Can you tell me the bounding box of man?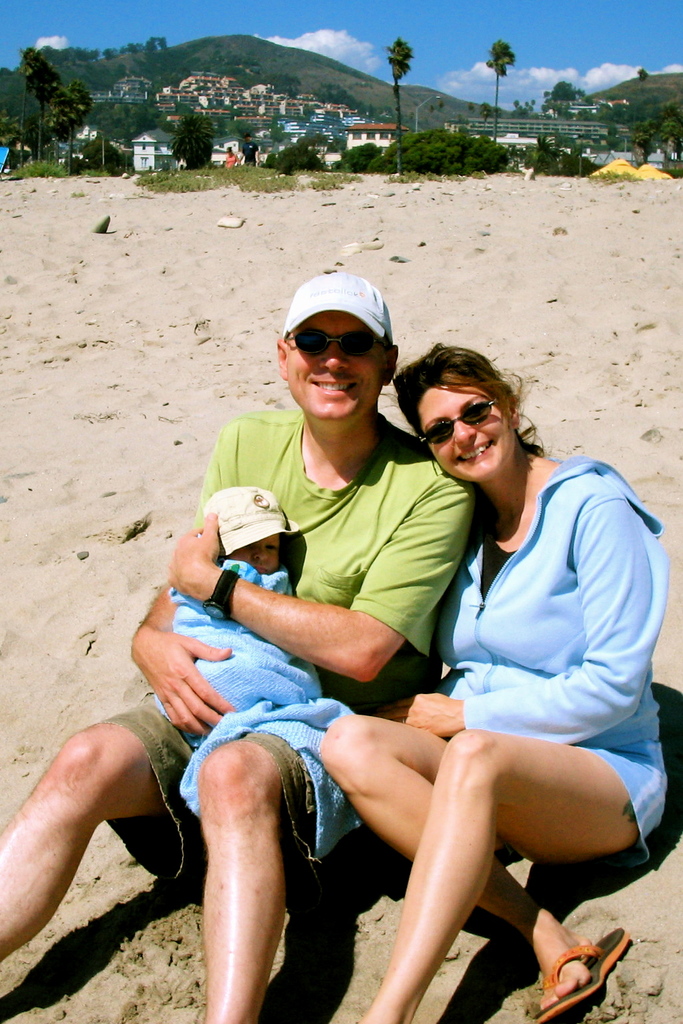
{"left": 236, "top": 134, "right": 262, "bottom": 165}.
